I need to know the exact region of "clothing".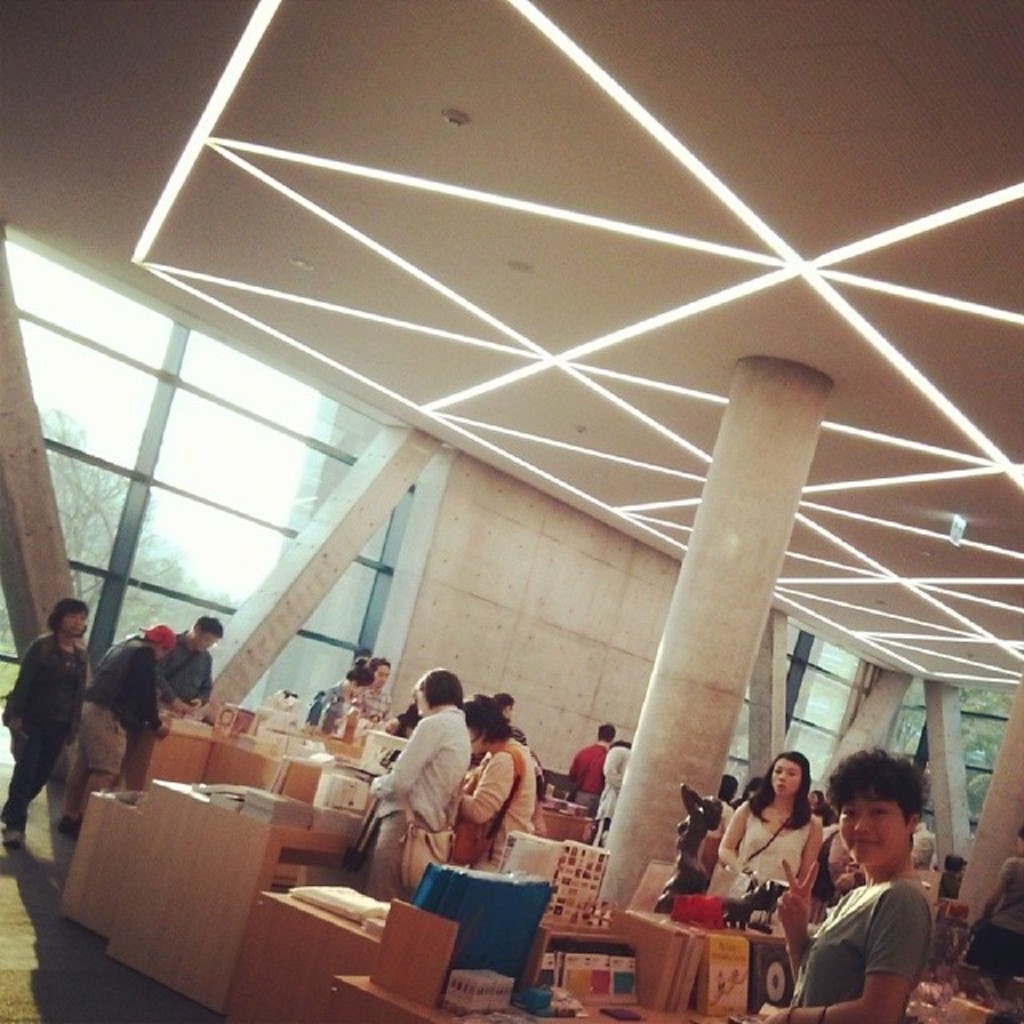
Region: <box>77,630,163,779</box>.
